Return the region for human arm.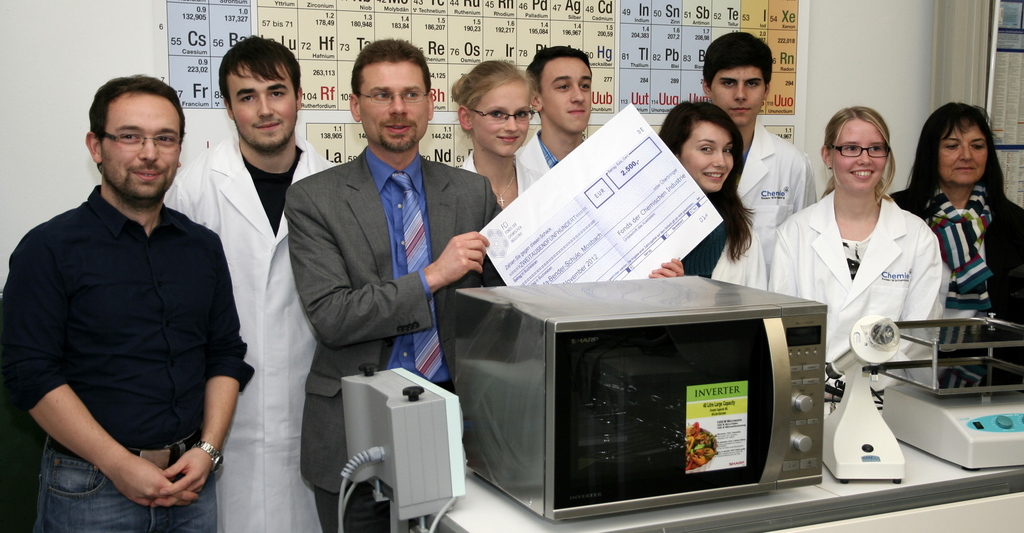
458:170:527:328.
